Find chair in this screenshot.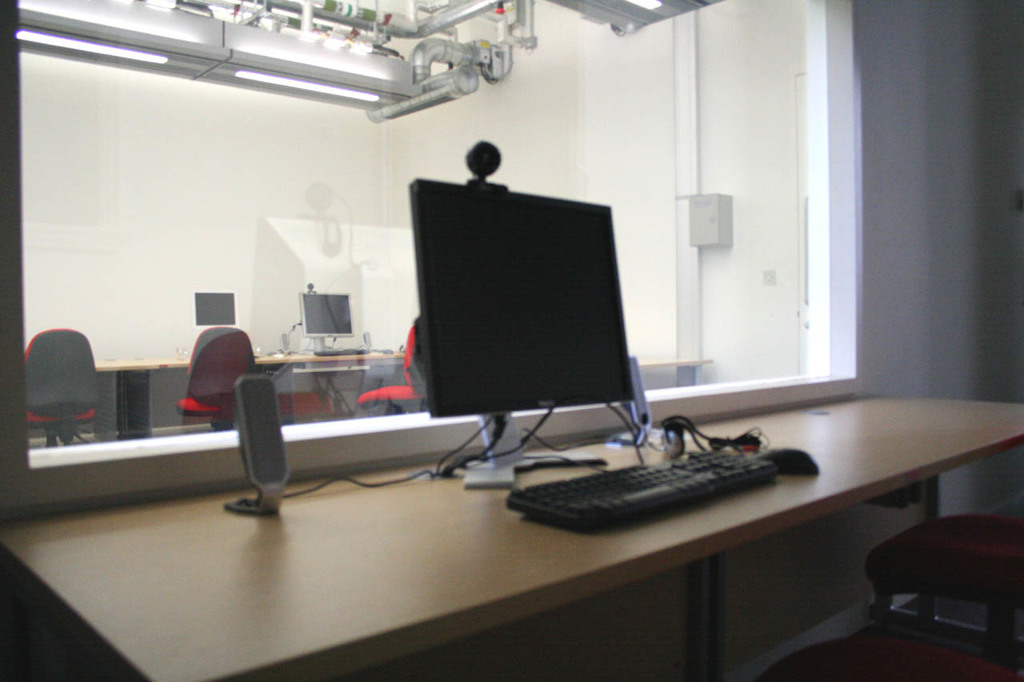
The bounding box for chair is x1=174, y1=325, x2=256, y2=432.
